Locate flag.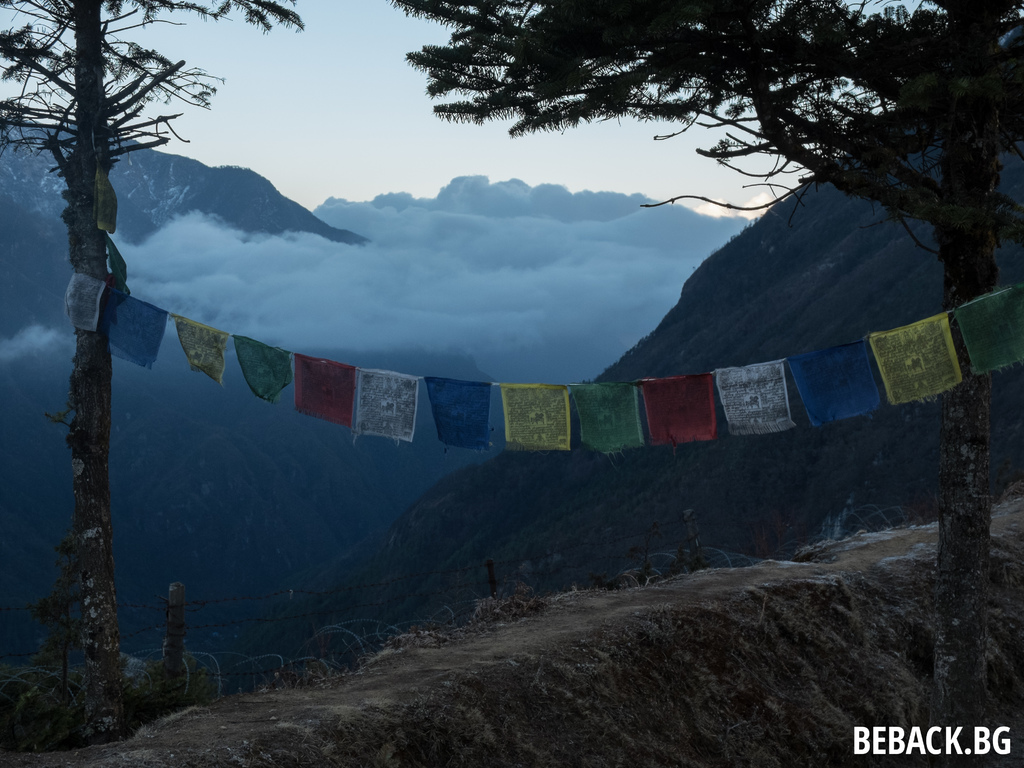
Bounding box: {"x1": 180, "y1": 323, "x2": 228, "y2": 392}.
